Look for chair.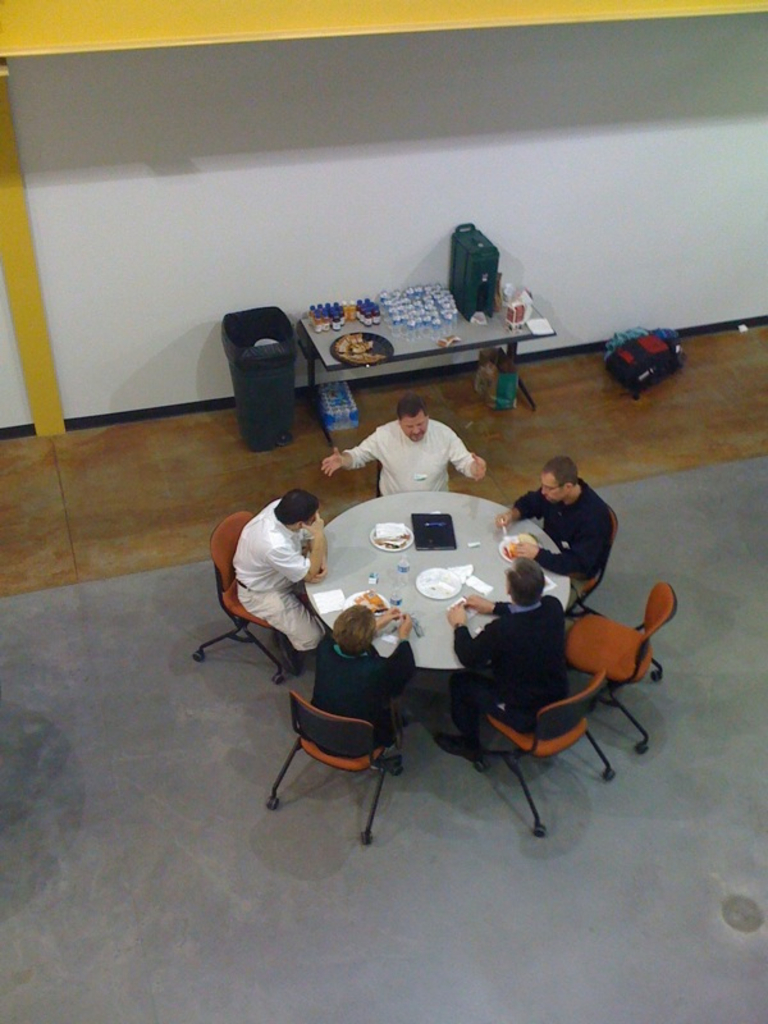
Found: detection(481, 666, 611, 841).
